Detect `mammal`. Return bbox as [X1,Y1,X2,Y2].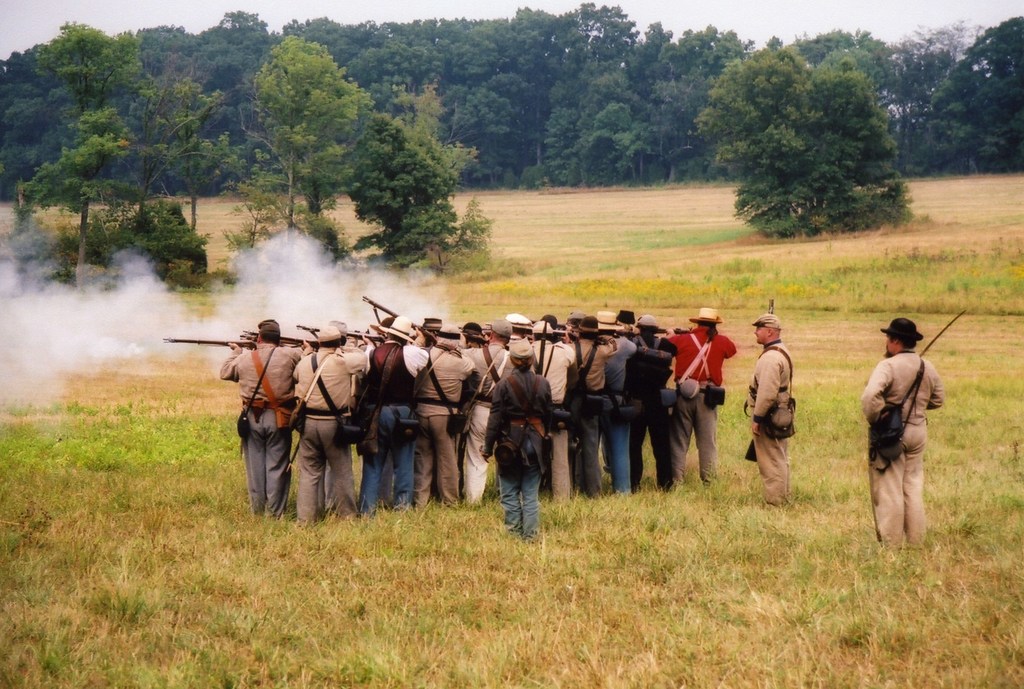
[868,323,958,549].
